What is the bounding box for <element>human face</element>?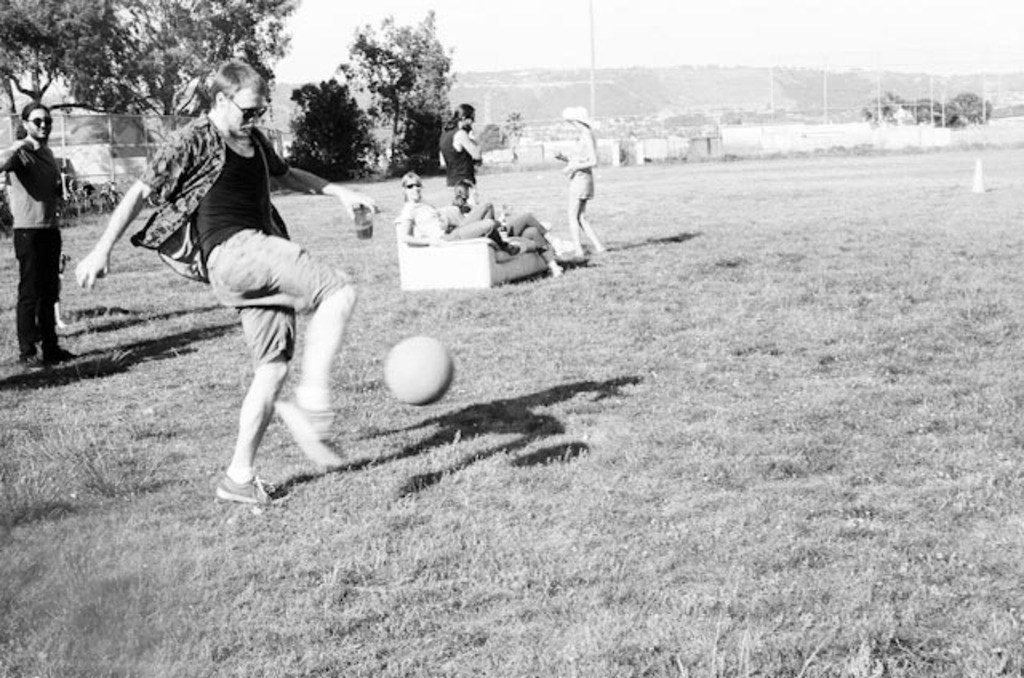
227:86:262:134.
